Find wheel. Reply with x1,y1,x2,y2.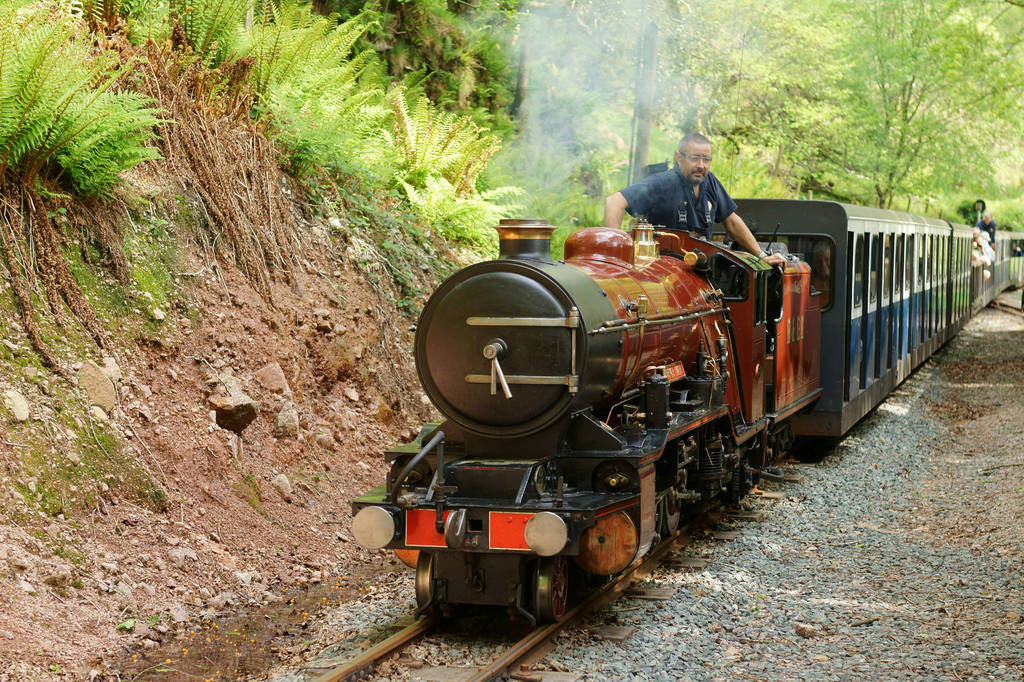
409,553,436,621.
